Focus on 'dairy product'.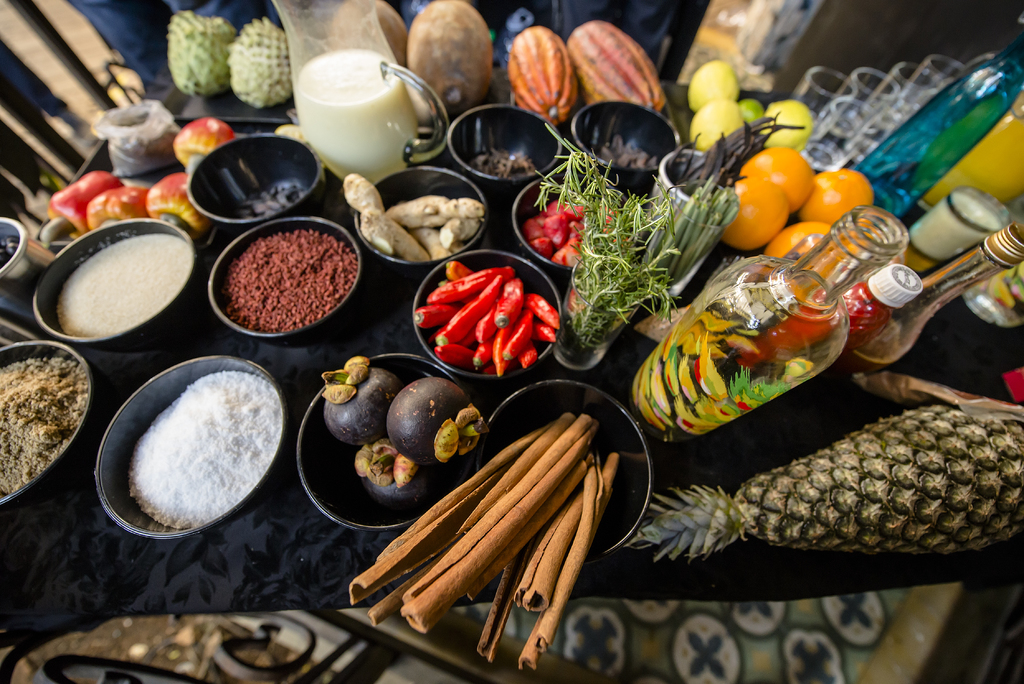
Focused at box=[58, 233, 186, 347].
